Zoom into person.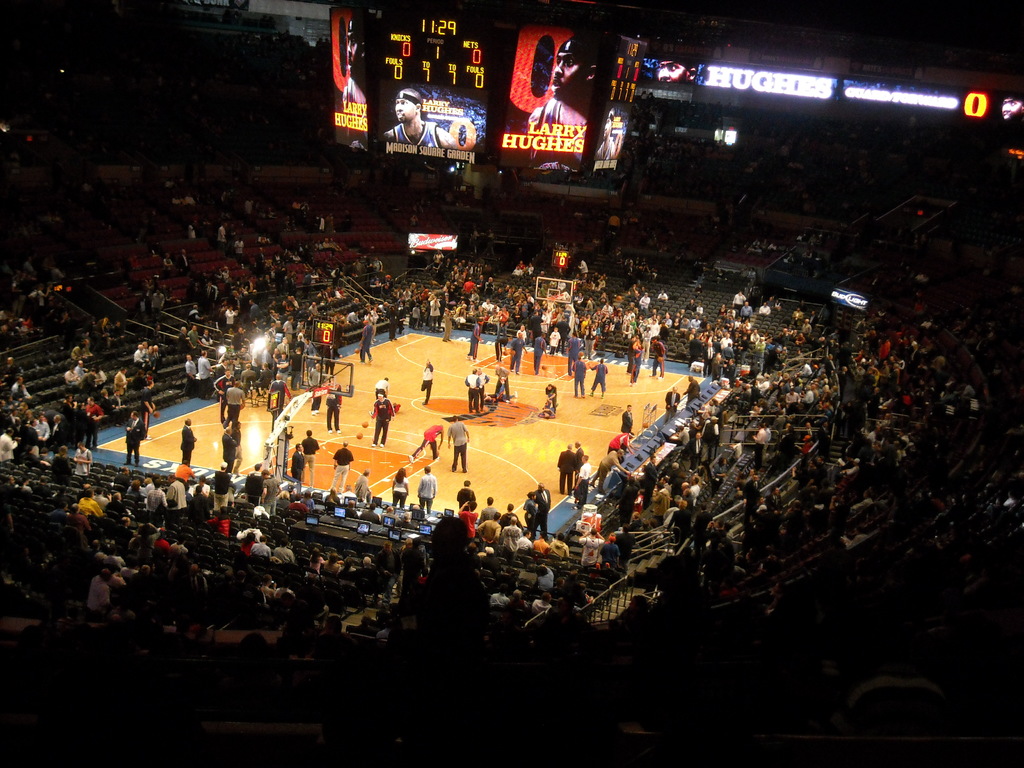
Zoom target: <region>545, 381, 558, 412</region>.
